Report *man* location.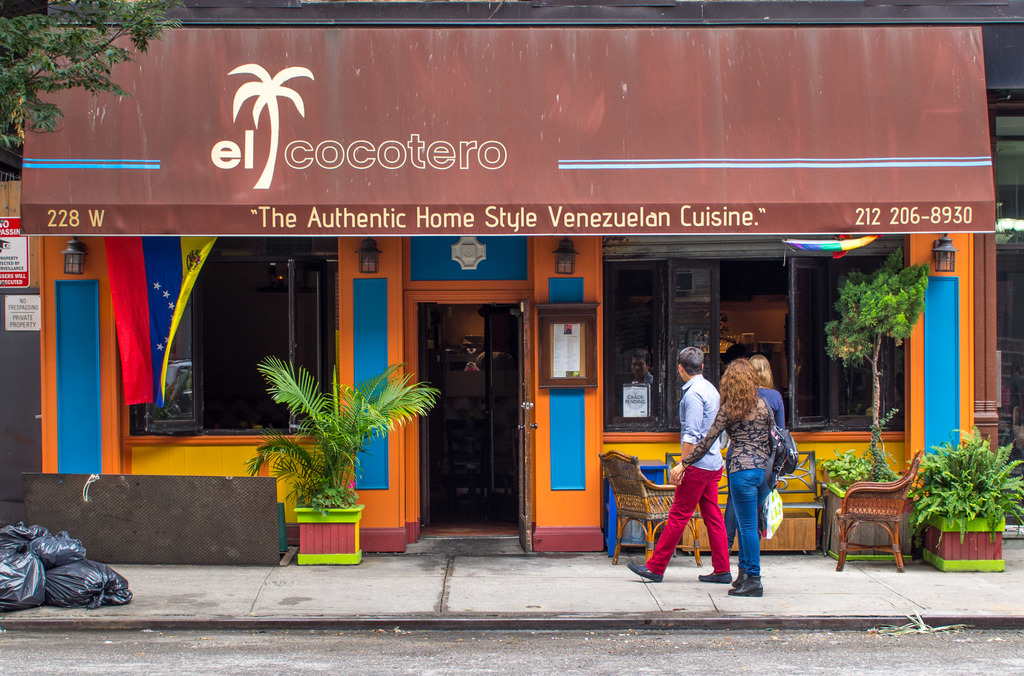
Report: bbox=[630, 346, 737, 581].
